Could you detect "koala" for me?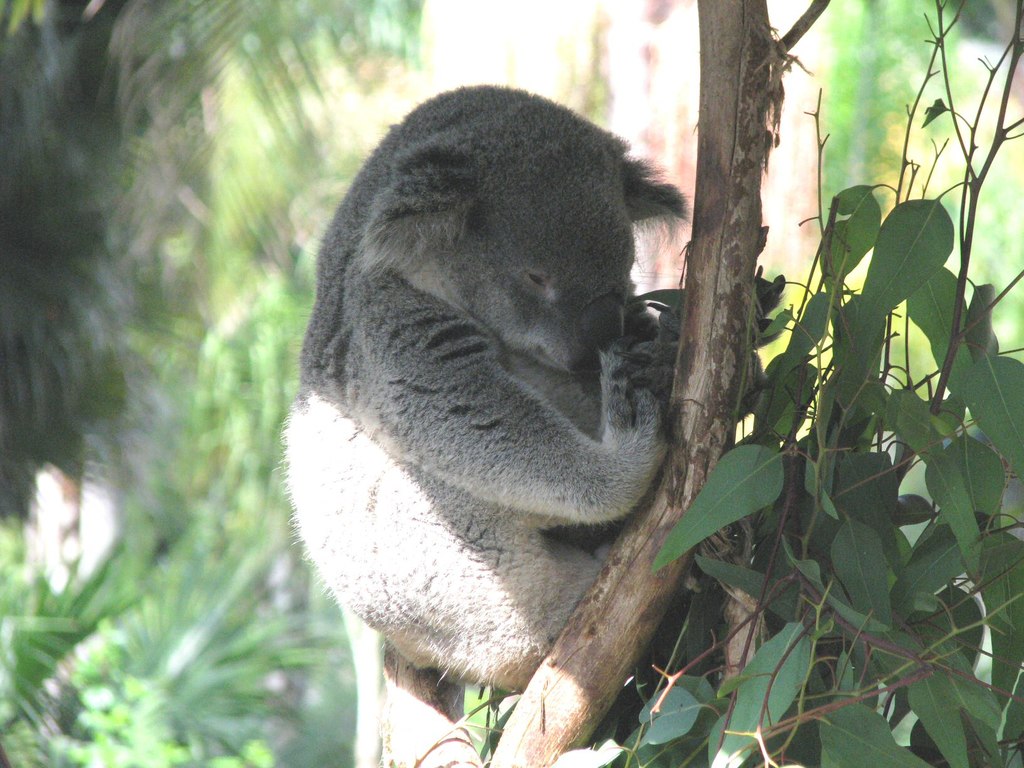
Detection result: region(280, 81, 766, 694).
